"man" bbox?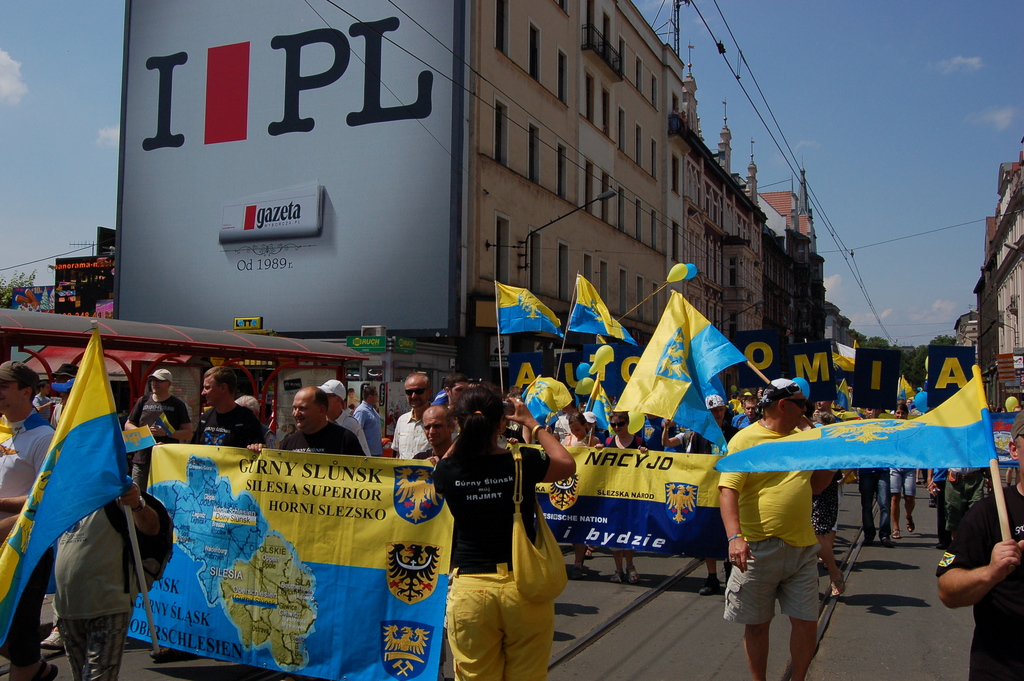
(left=313, top=381, right=379, bottom=454)
